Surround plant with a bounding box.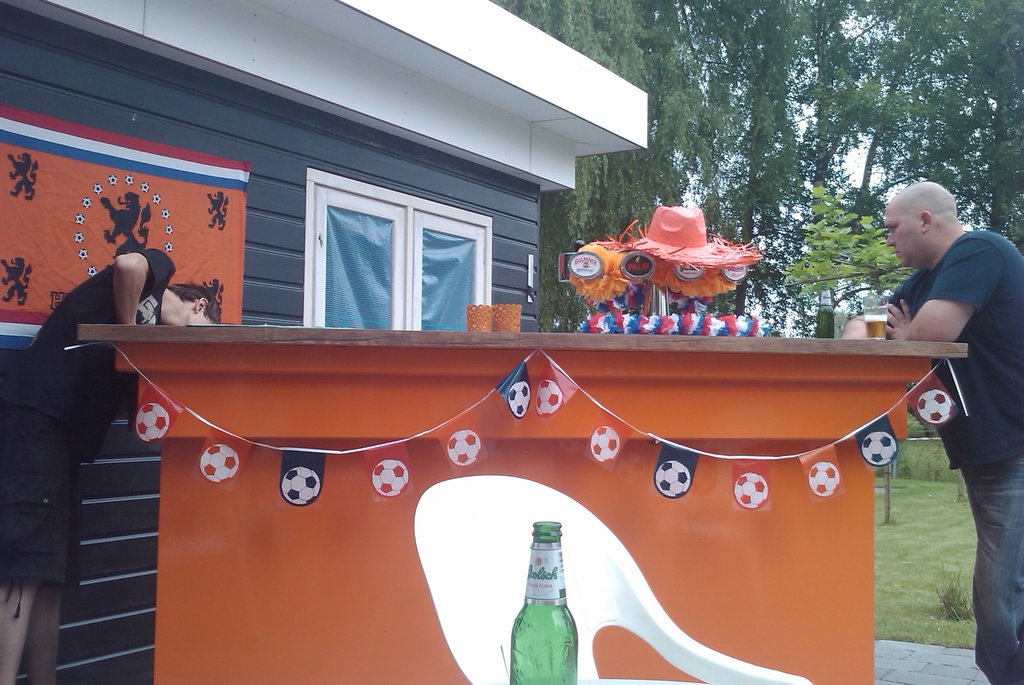
(x1=942, y1=576, x2=971, y2=627).
